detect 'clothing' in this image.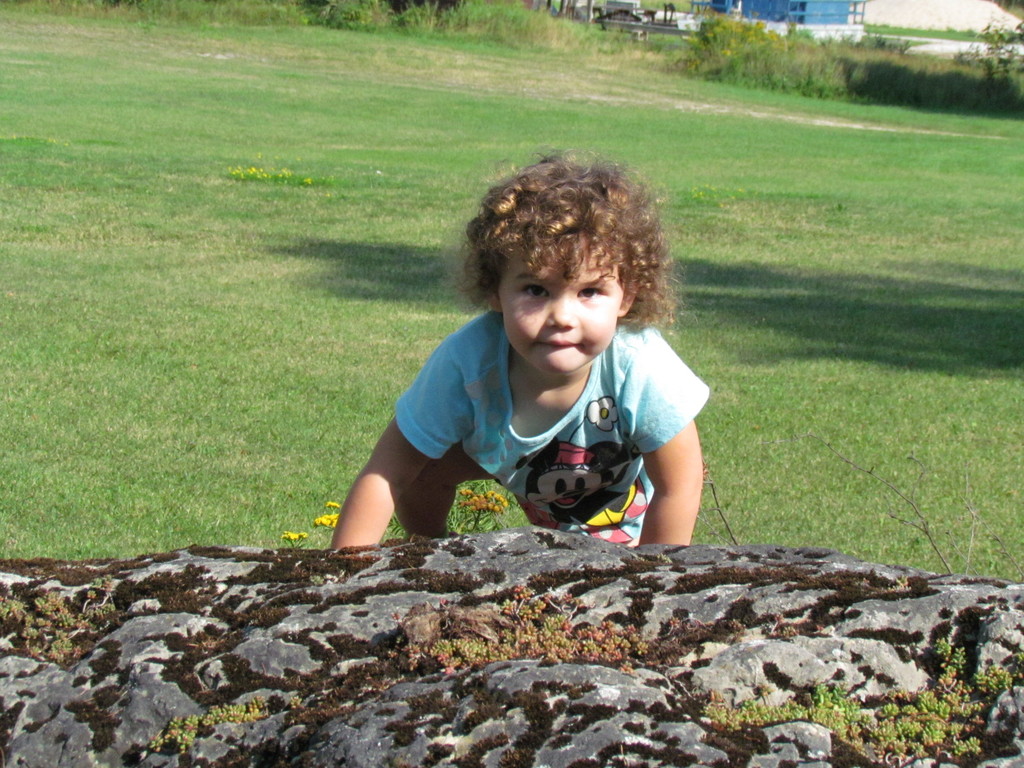
Detection: x1=396, y1=312, x2=712, y2=547.
